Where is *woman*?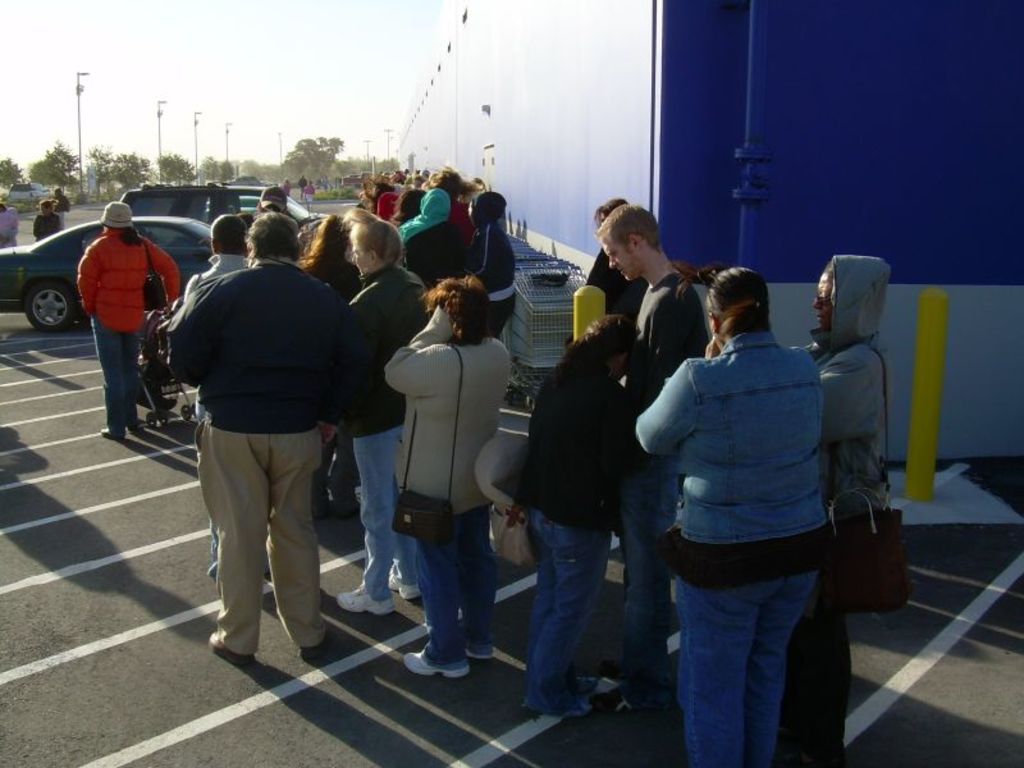
detection(599, 205, 842, 767).
